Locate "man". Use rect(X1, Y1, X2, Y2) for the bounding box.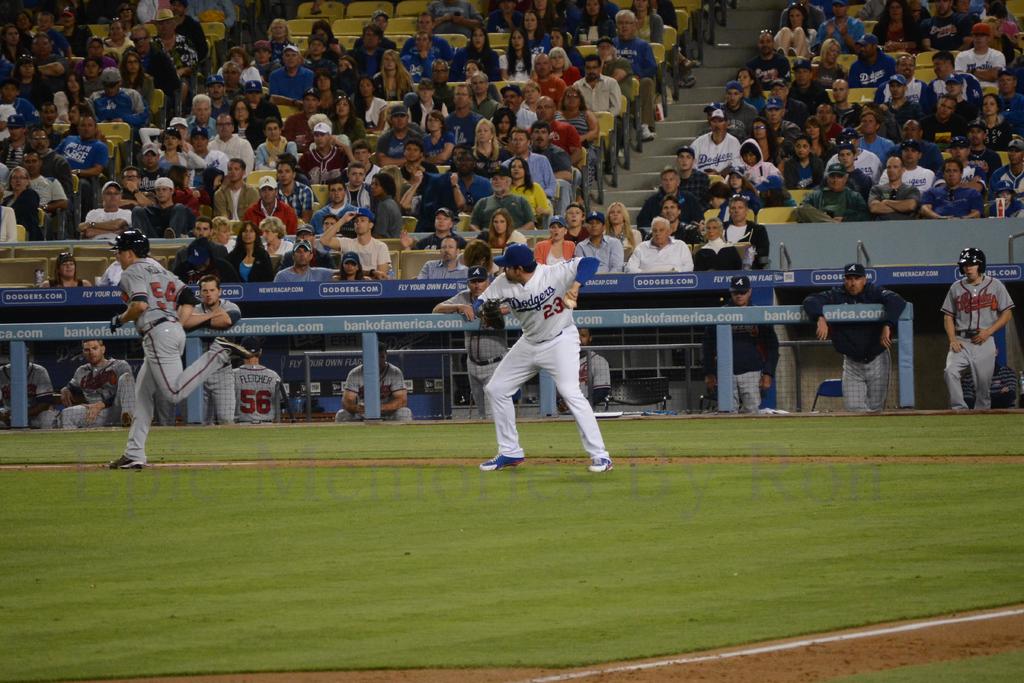
rect(721, 82, 761, 135).
